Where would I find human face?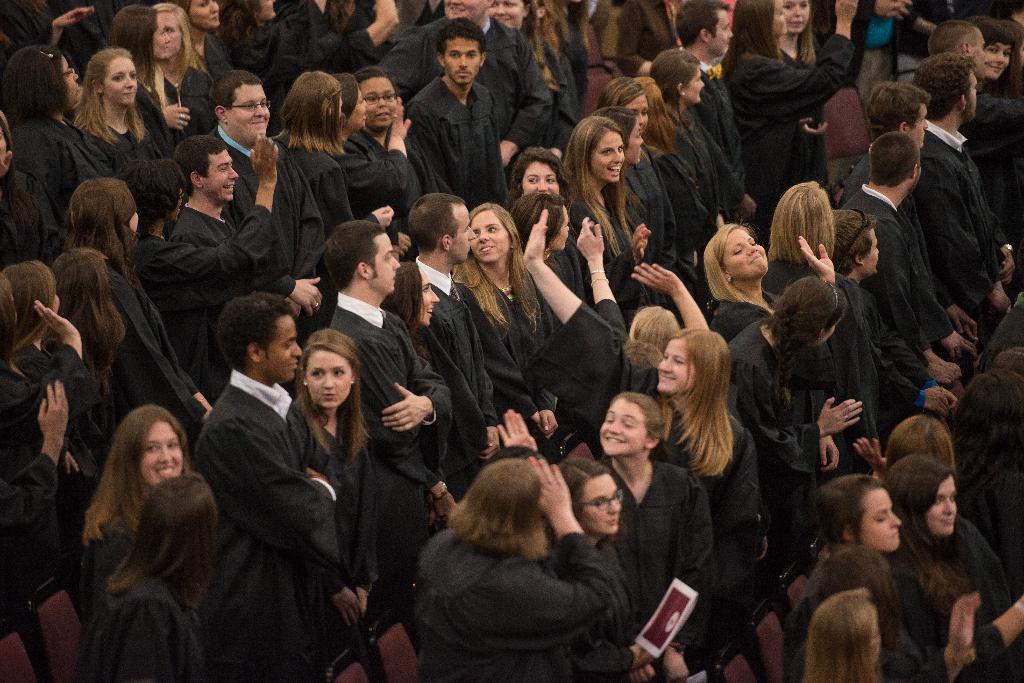
At select_region(627, 126, 648, 165).
